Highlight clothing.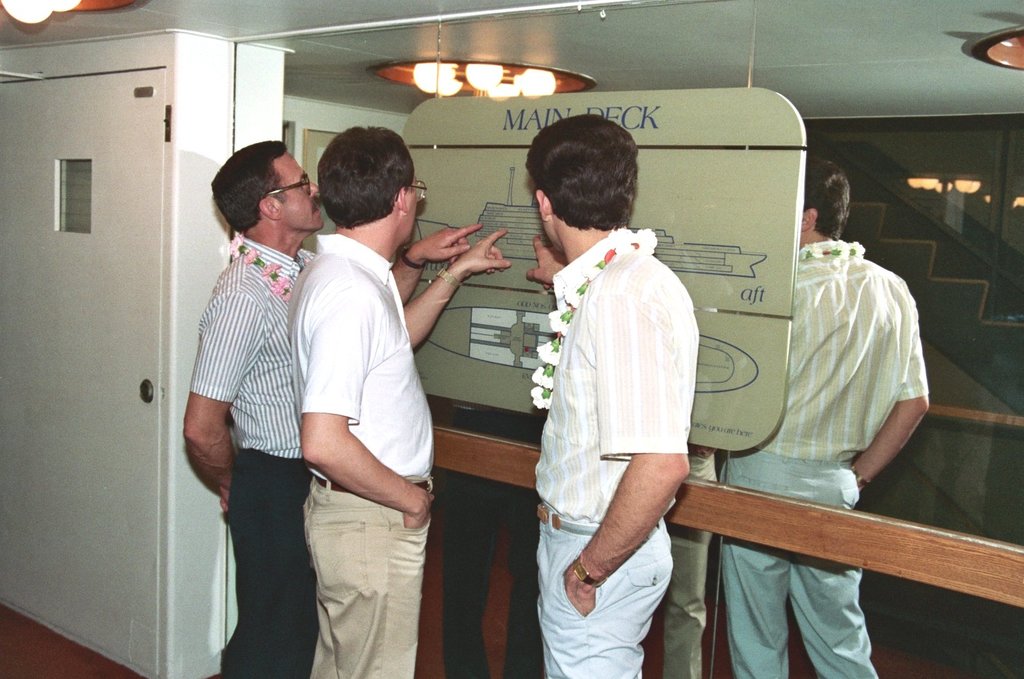
Highlighted region: 699/241/924/678.
